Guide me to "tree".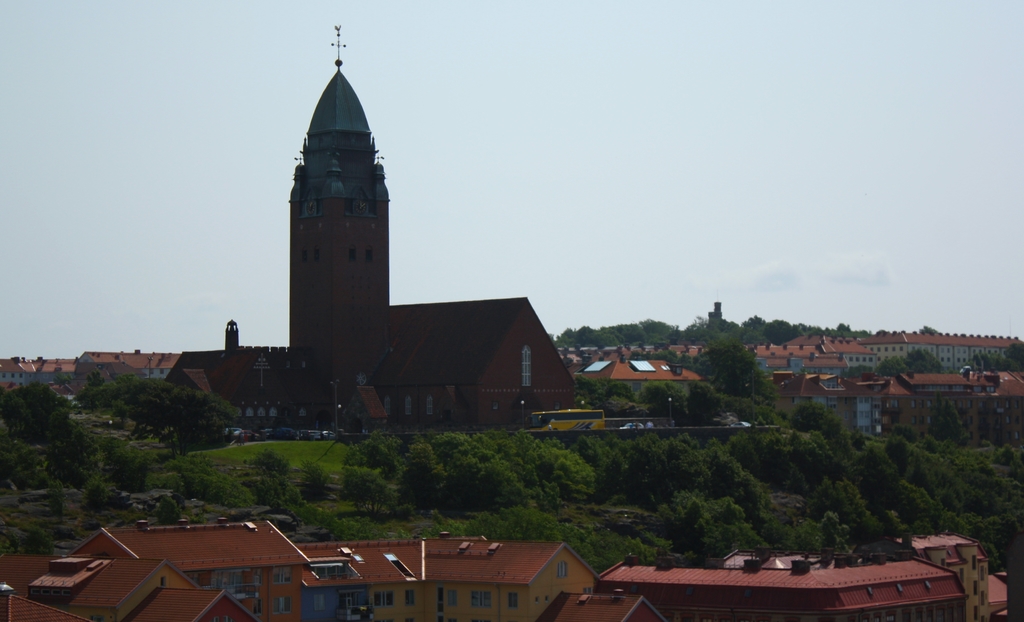
Guidance: 1002, 342, 1023, 371.
